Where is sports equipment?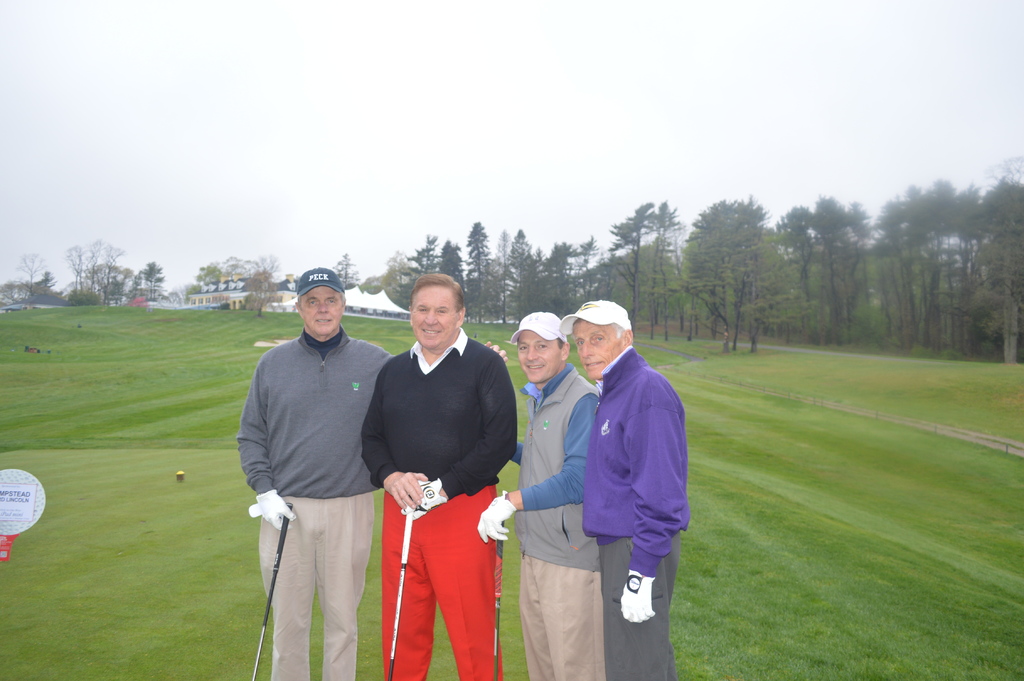
{"x1": 479, "y1": 491, "x2": 517, "y2": 555}.
